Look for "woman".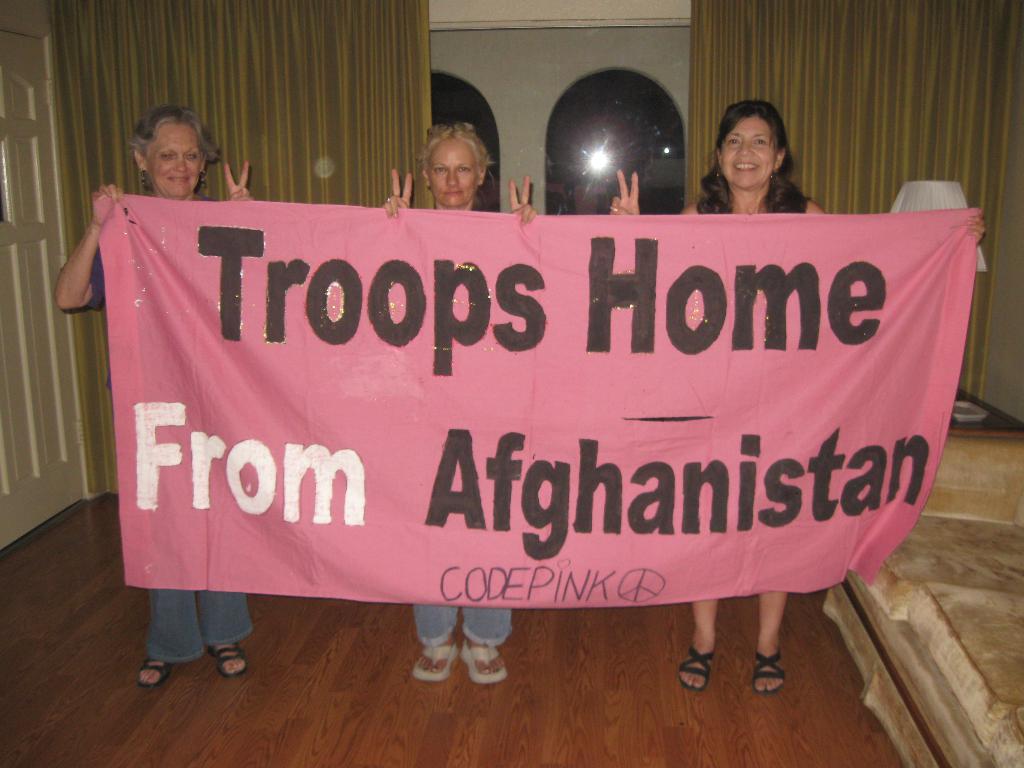
Found: <bbox>608, 96, 988, 695</bbox>.
